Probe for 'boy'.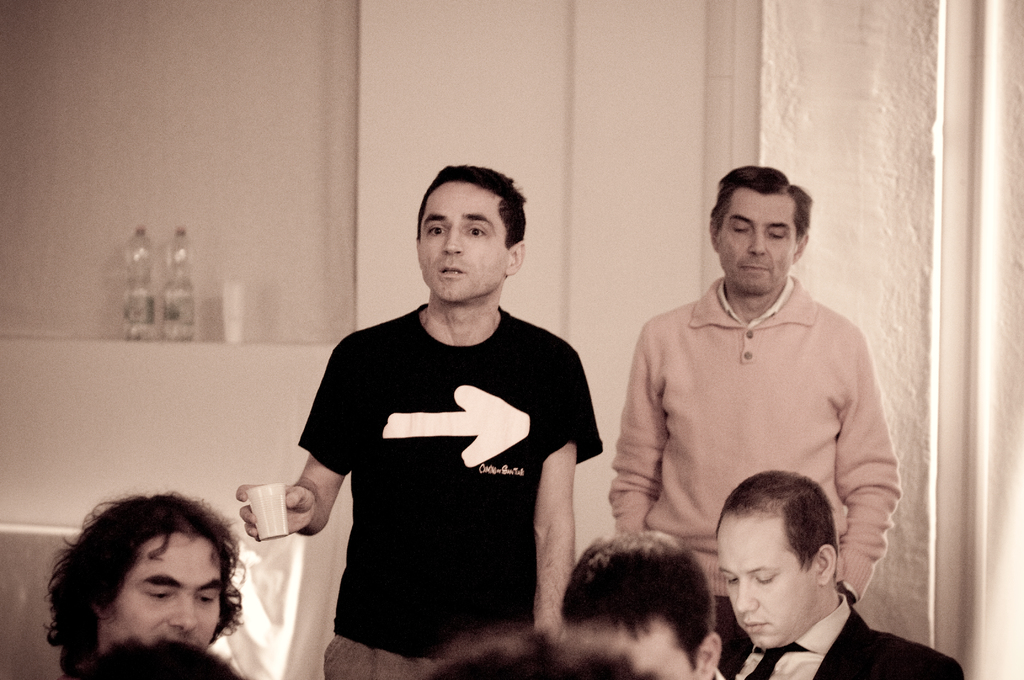
Probe result: rect(265, 161, 620, 668).
